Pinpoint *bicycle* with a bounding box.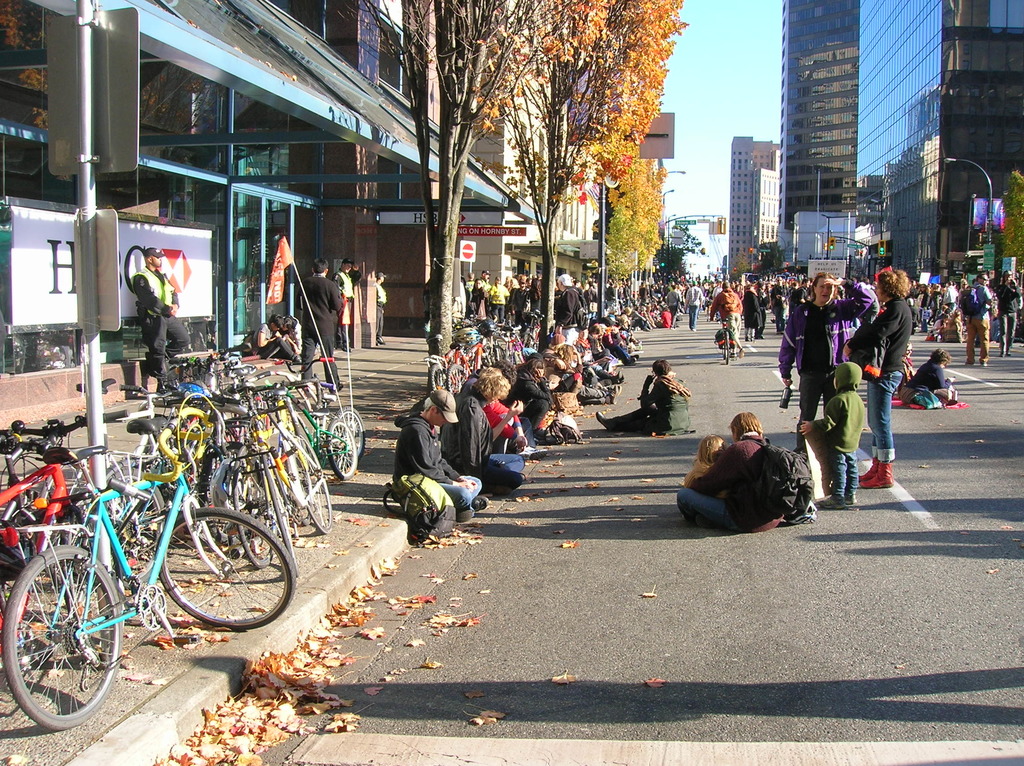
select_region(198, 386, 292, 566).
